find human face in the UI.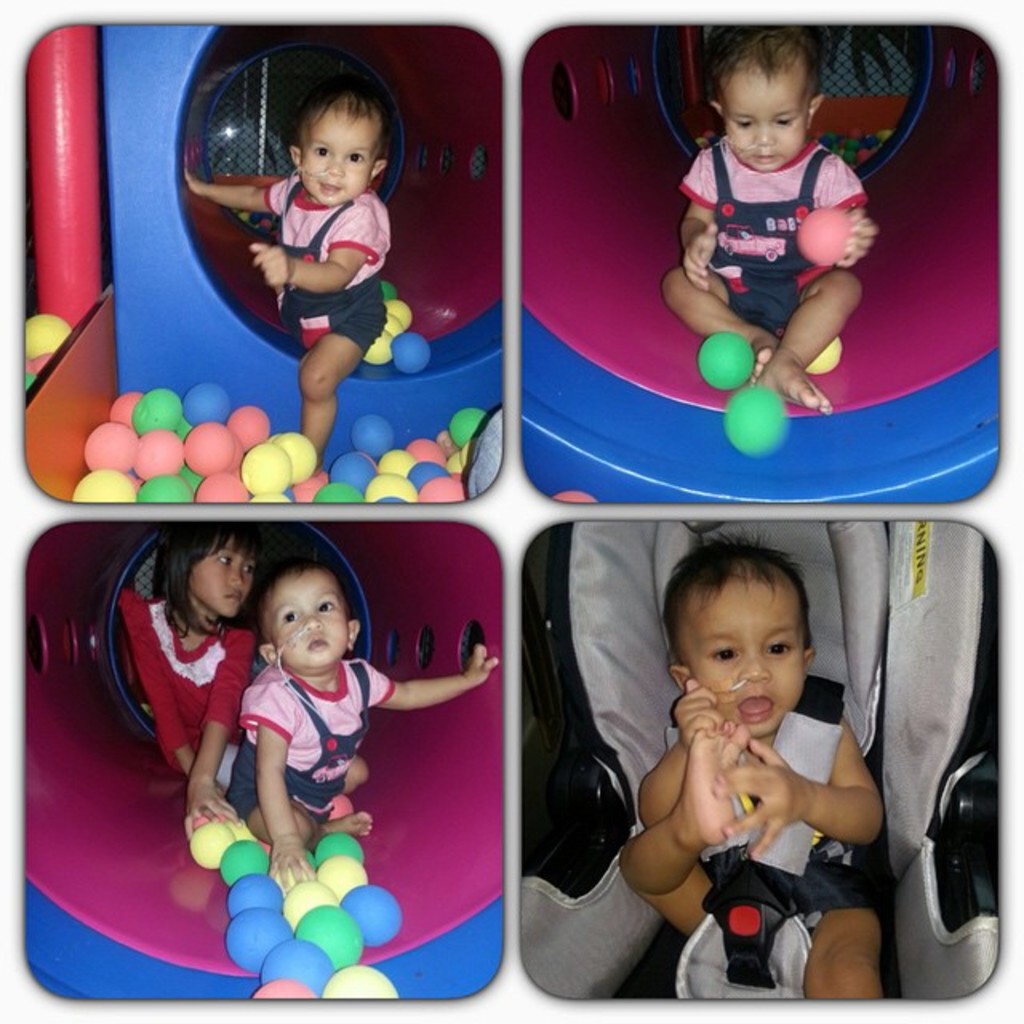
UI element at x1=269 y1=568 x2=346 y2=672.
